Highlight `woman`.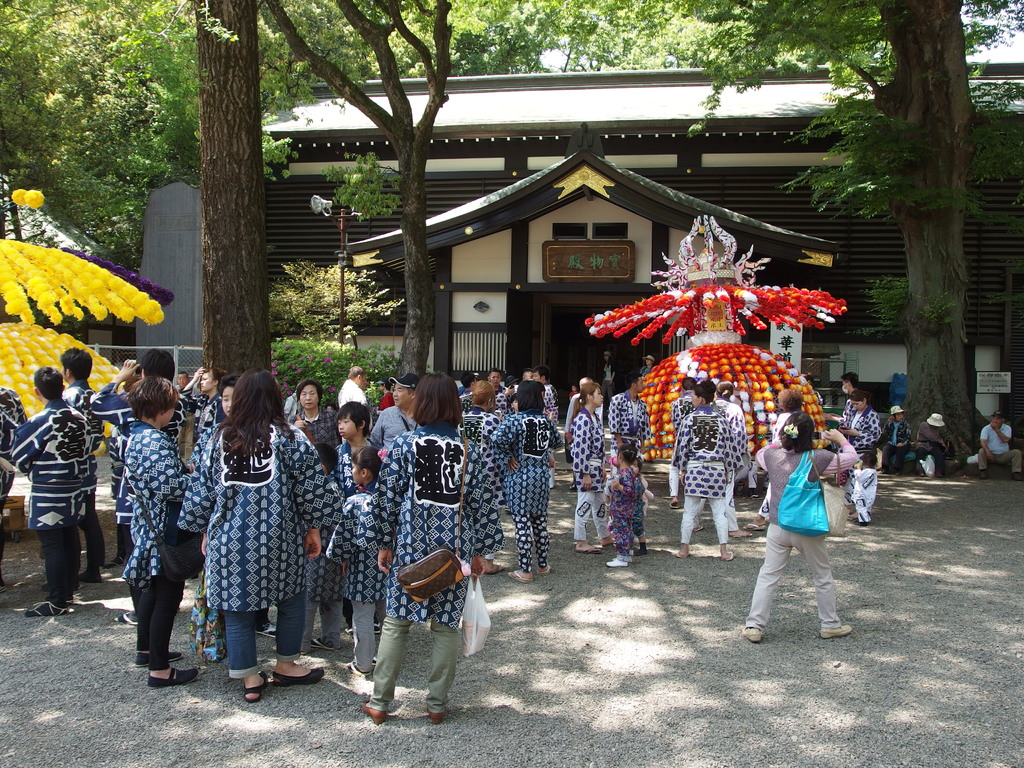
Highlighted region: select_region(289, 379, 336, 454).
